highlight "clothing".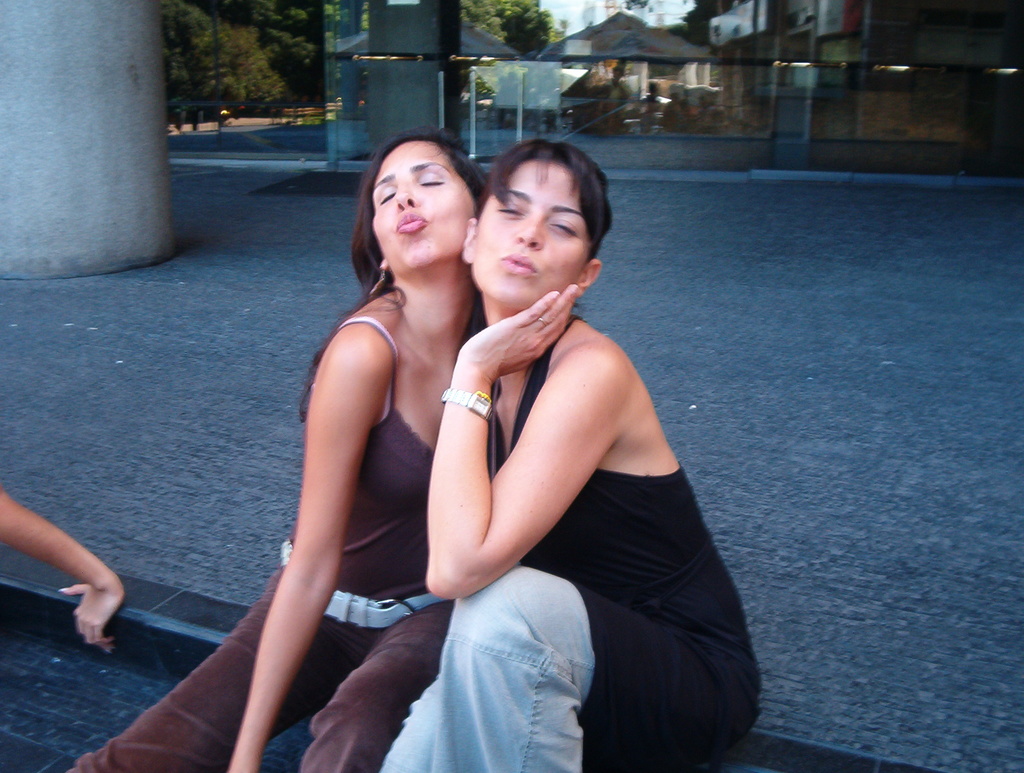
Highlighted region: (left=69, top=313, right=515, bottom=772).
